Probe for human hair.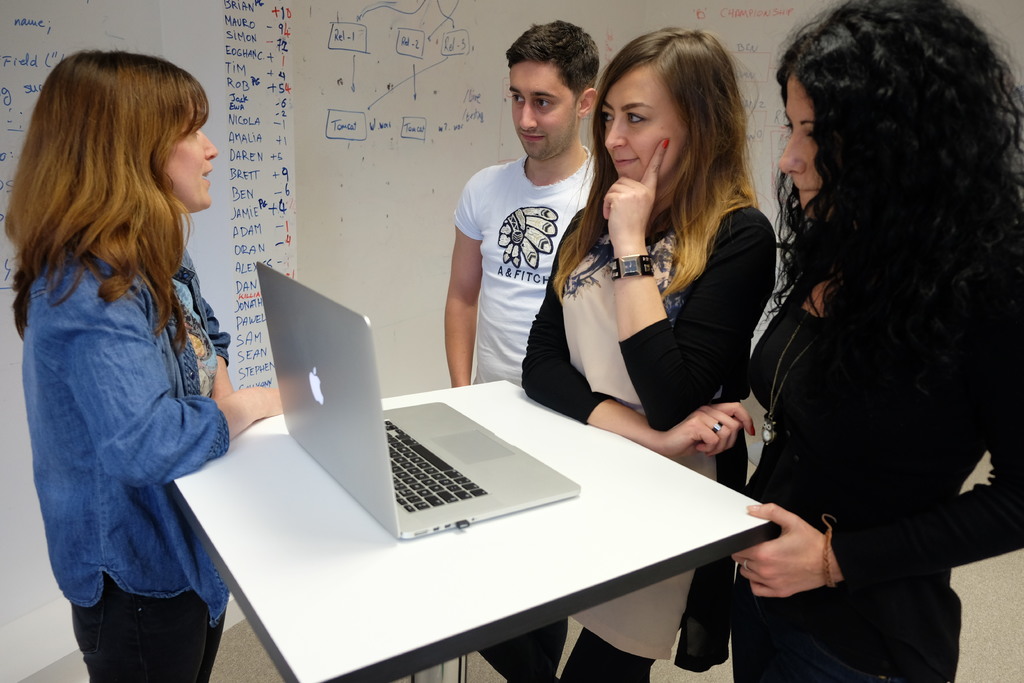
Probe result: crop(504, 19, 598, 108).
